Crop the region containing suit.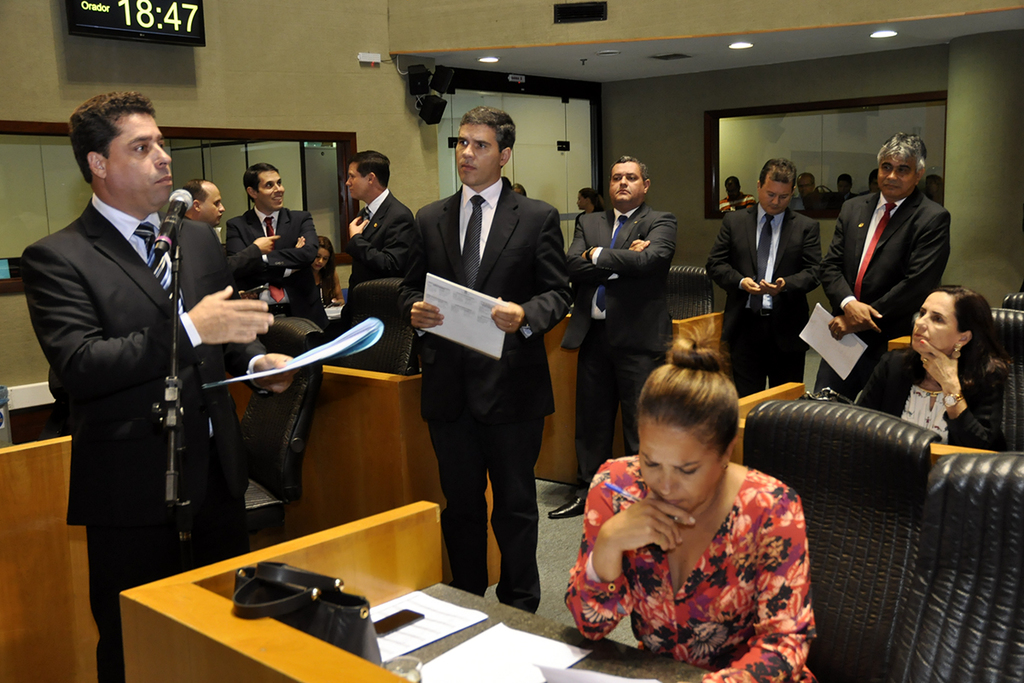
Crop region: Rect(853, 346, 1007, 455).
